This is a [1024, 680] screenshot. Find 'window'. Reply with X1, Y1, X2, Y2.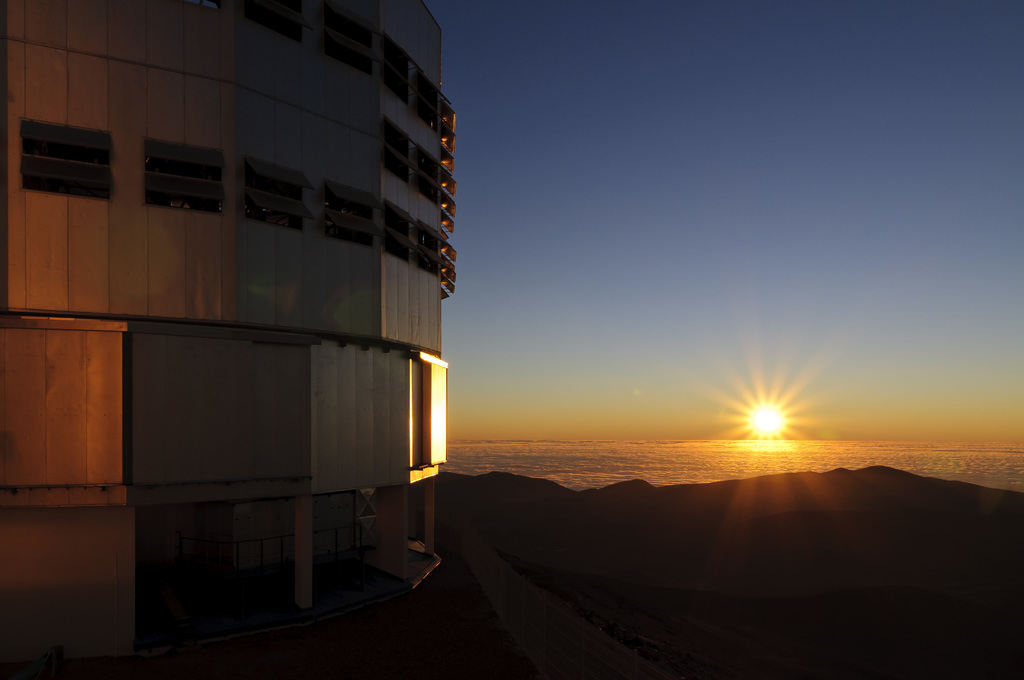
302, 183, 372, 244.
